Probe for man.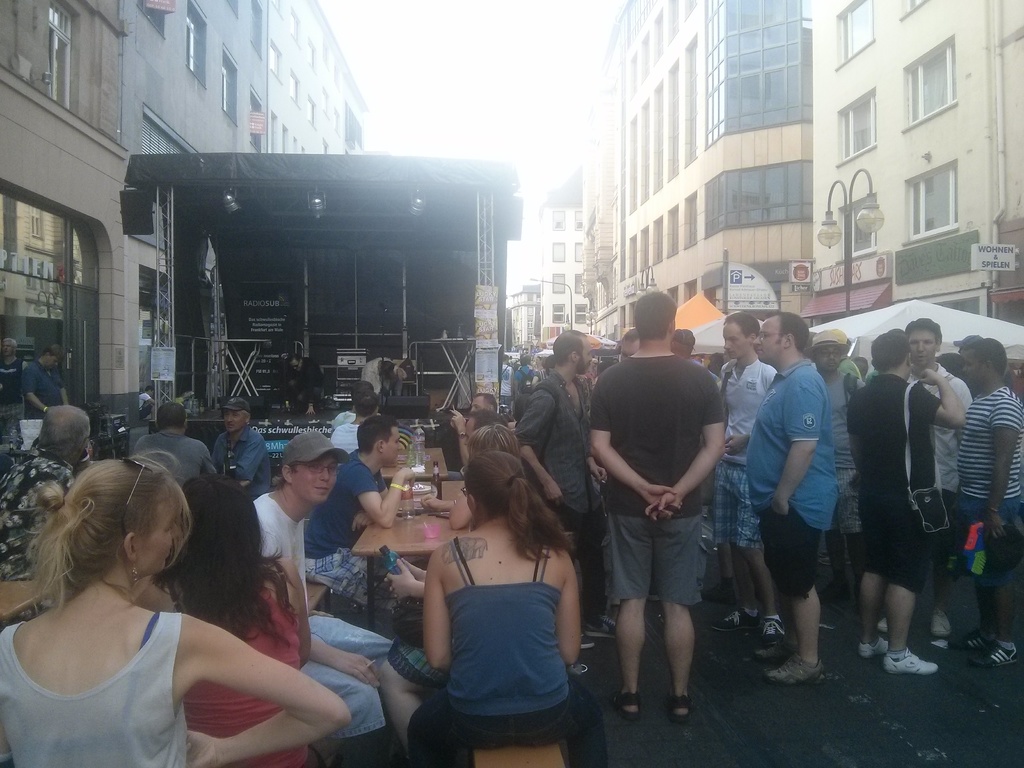
Probe result: left=250, top=428, right=392, bottom=743.
